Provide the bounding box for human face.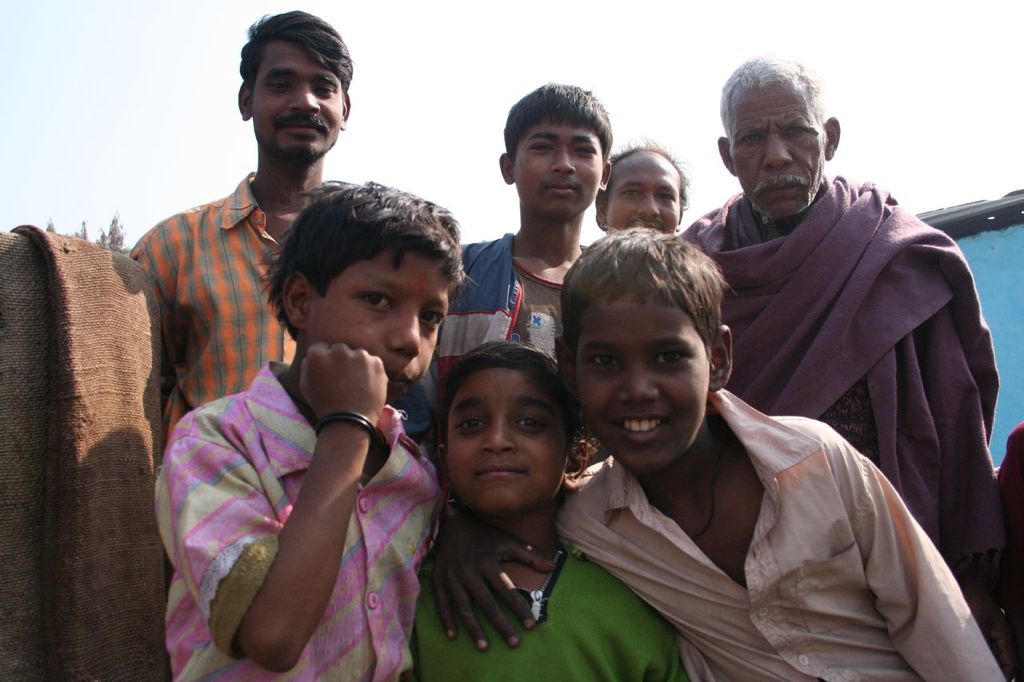
region(572, 289, 710, 473).
